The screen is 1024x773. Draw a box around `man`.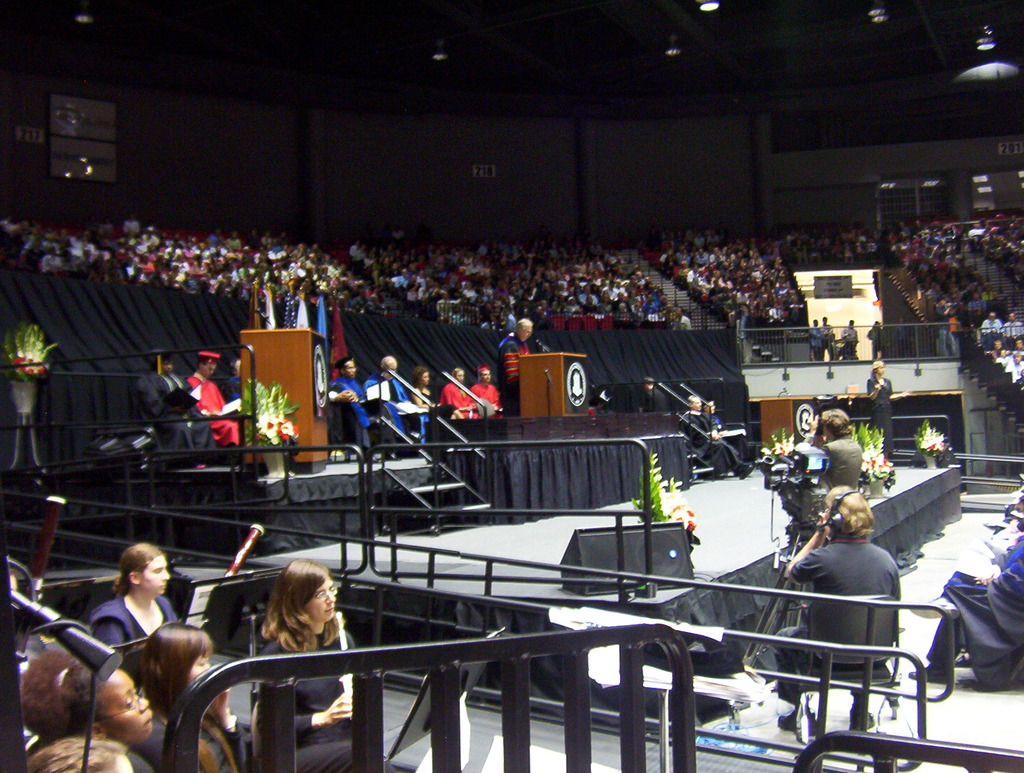
497 313 538 418.
